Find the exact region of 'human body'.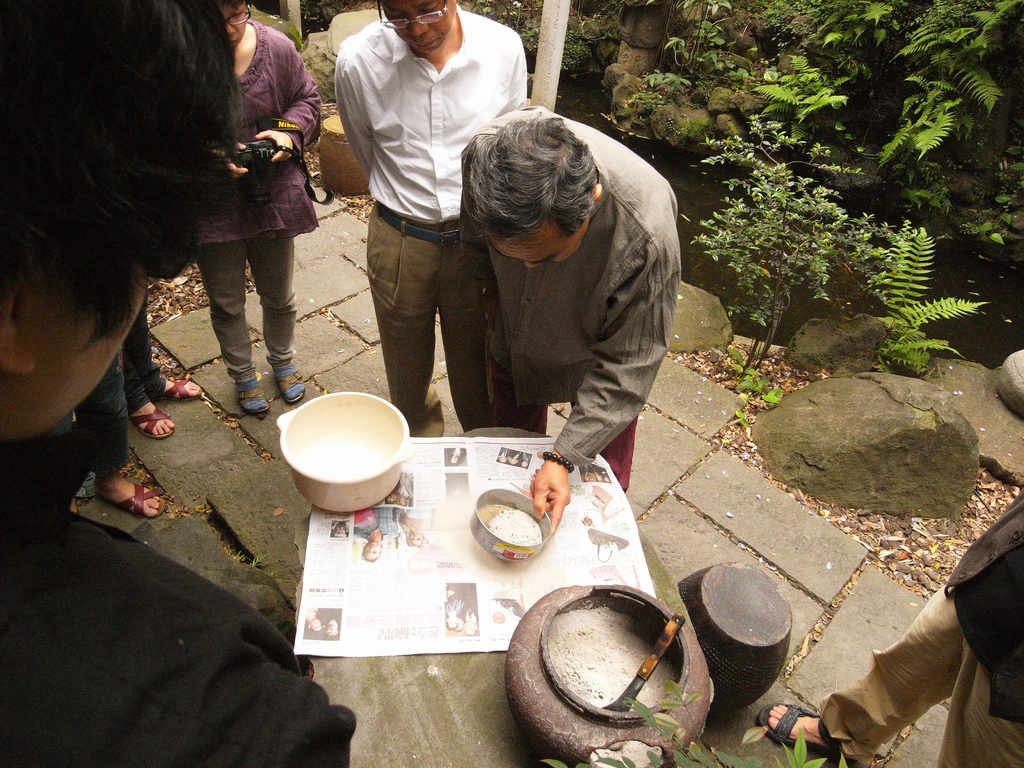
Exact region: Rect(126, 302, 205, 440).
